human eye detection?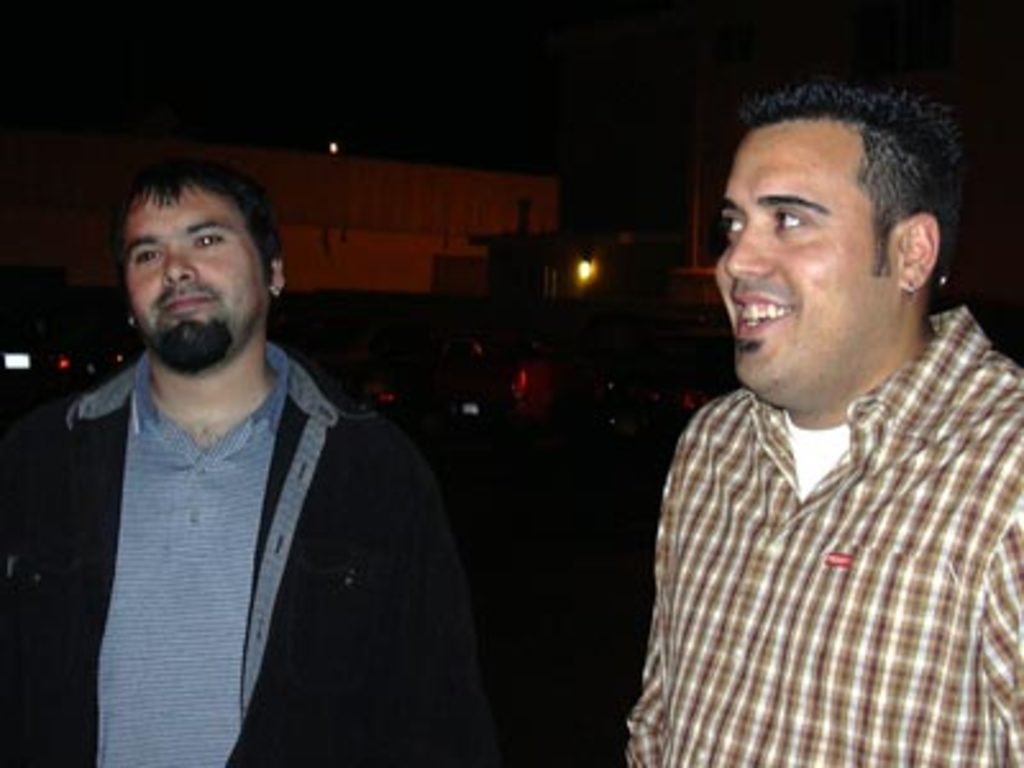
(left=714, top=215, right=753, bottom=246)
